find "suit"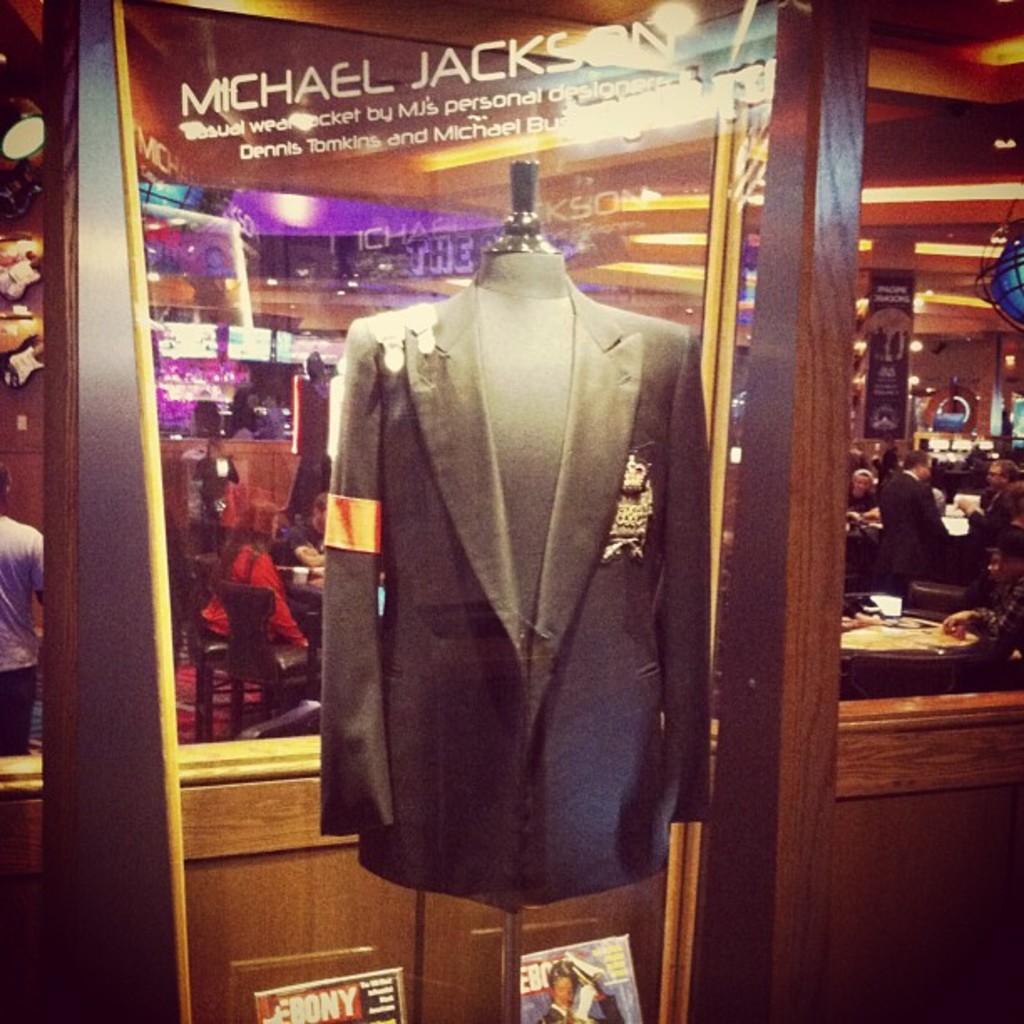
[left=318, top=279, right=709, bottom=909]
